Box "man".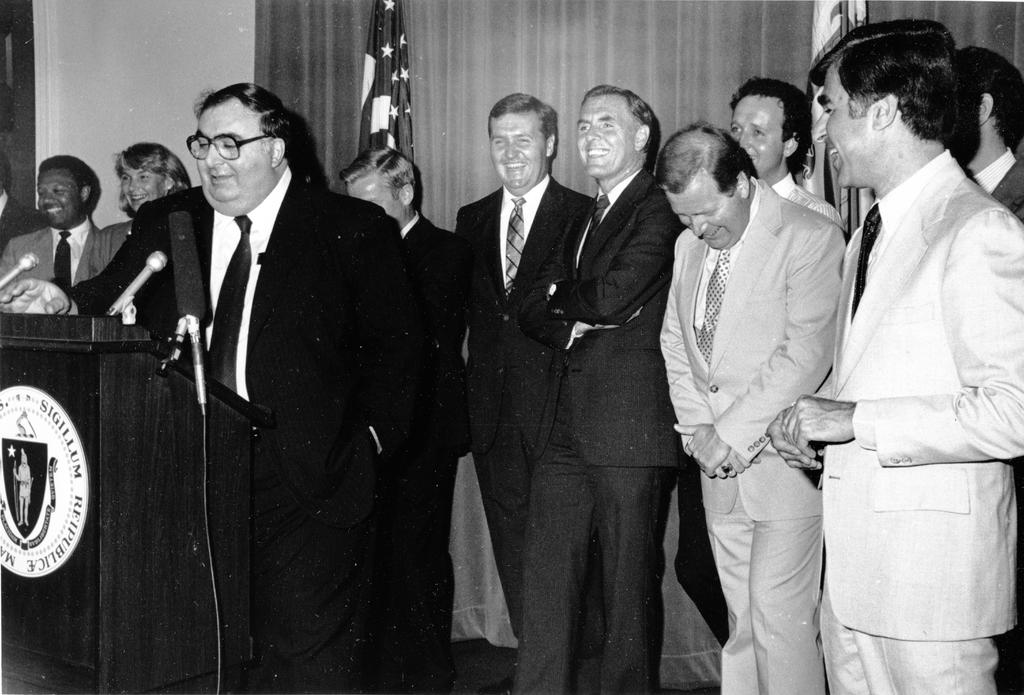
344,138,479,694.
